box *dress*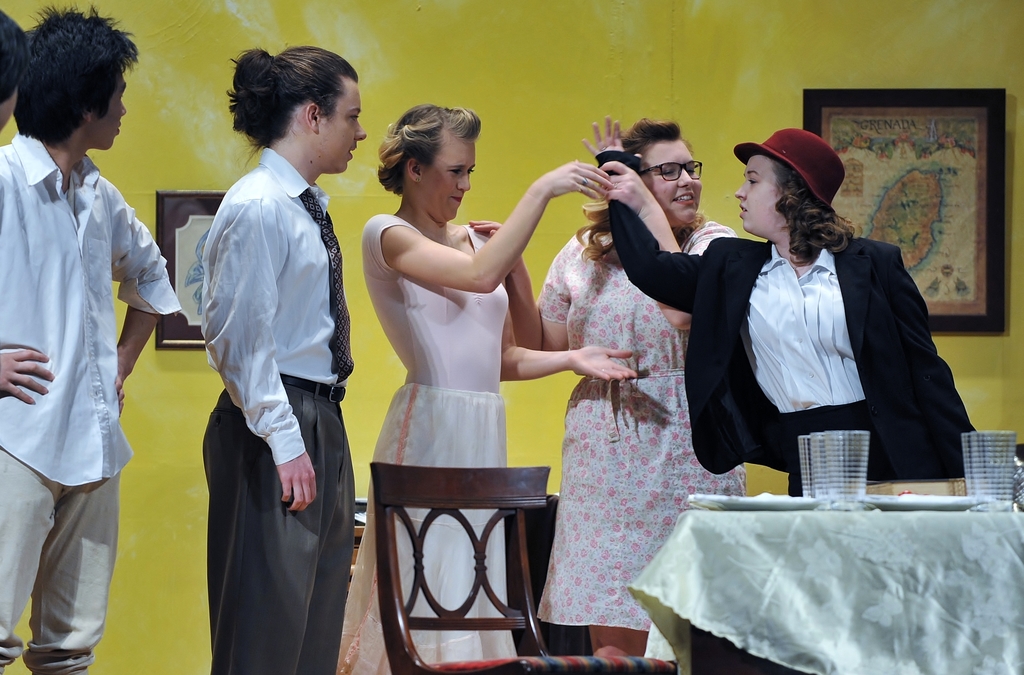
crop(332, 214, 516, 674)
